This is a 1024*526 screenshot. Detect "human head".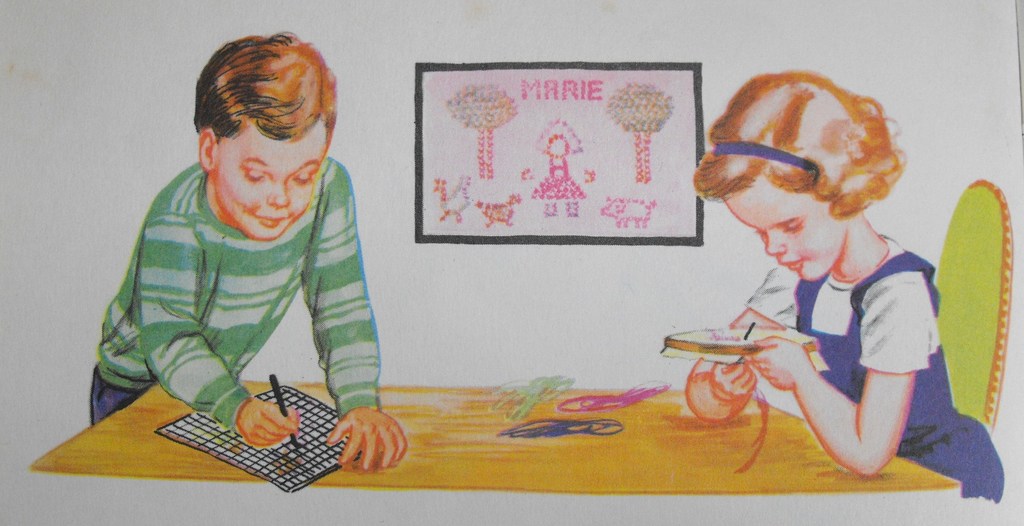
BBox(688, 75, 919, 286).
